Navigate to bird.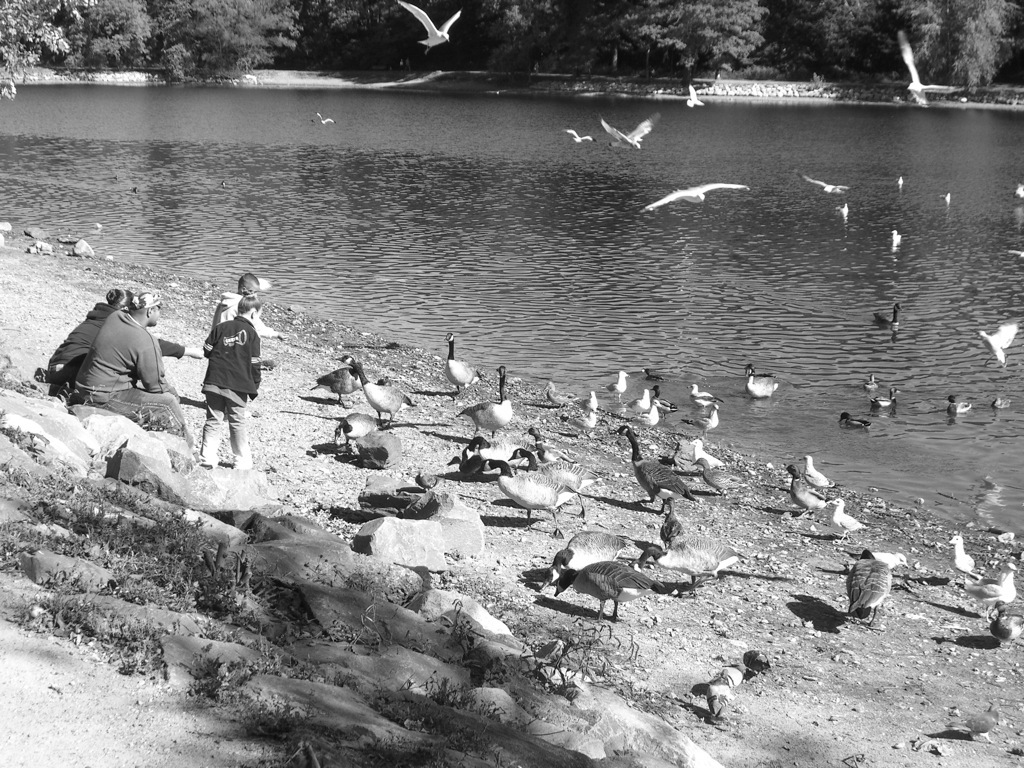
Navigation target: box(442, 329, 482, 396).
